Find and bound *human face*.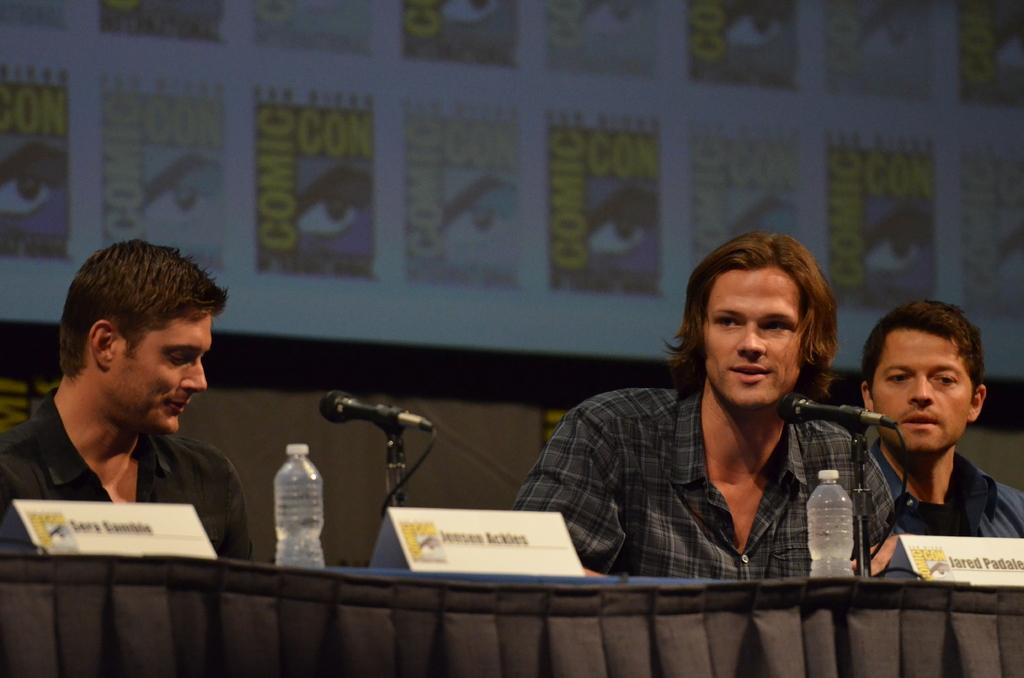
Bound: [left=875, top=328, right=973, bottom=453].
